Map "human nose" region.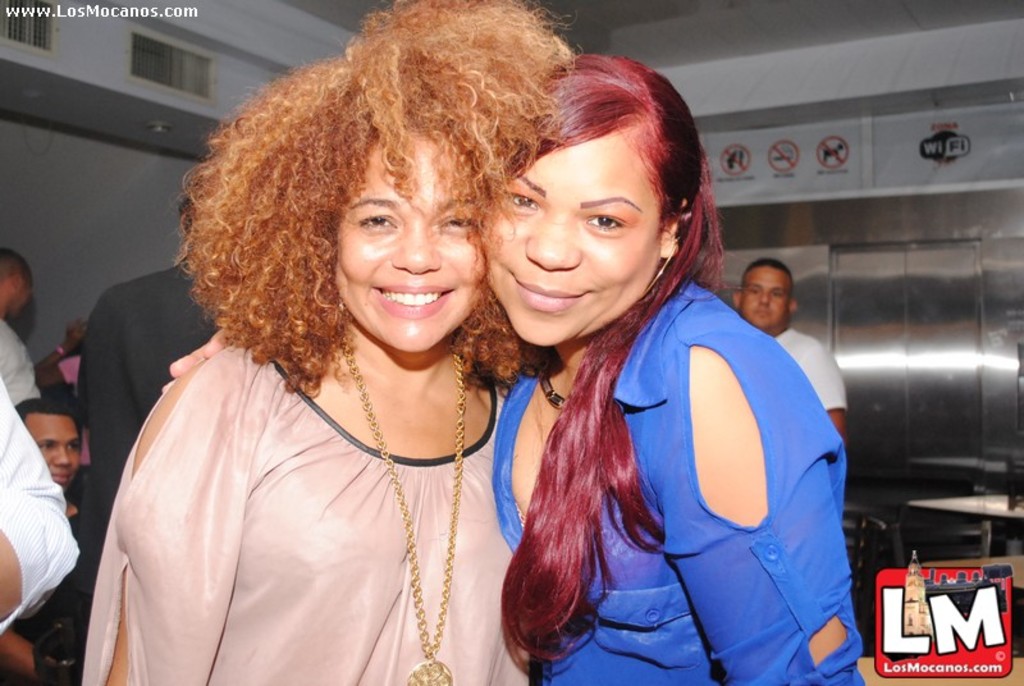
Mapped to box(756, 293, 772, 307).
